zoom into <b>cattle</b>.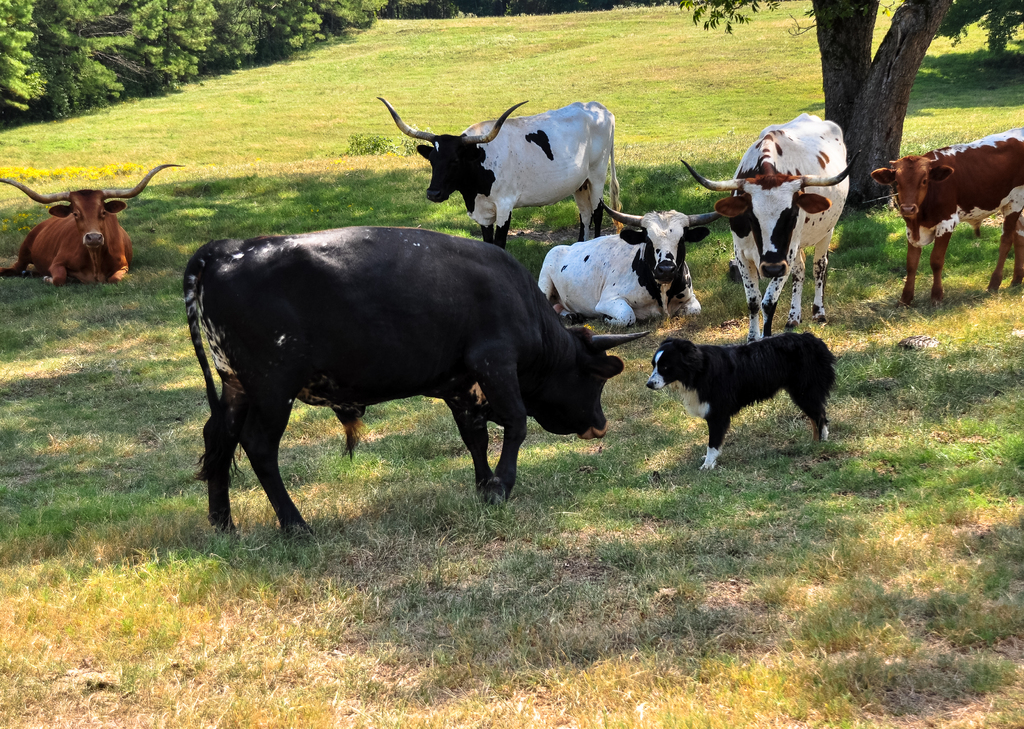
Zoom target: region(188, 207, 609, 542).
